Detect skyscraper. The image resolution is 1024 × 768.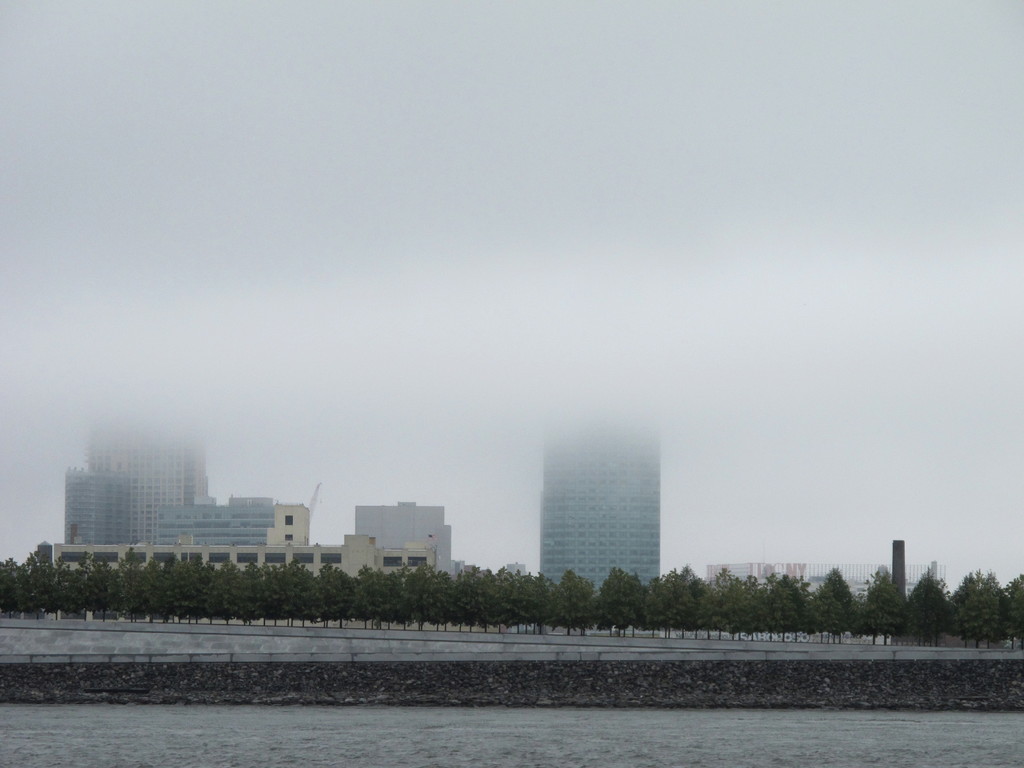
crop(58, 444, 290, 588).
